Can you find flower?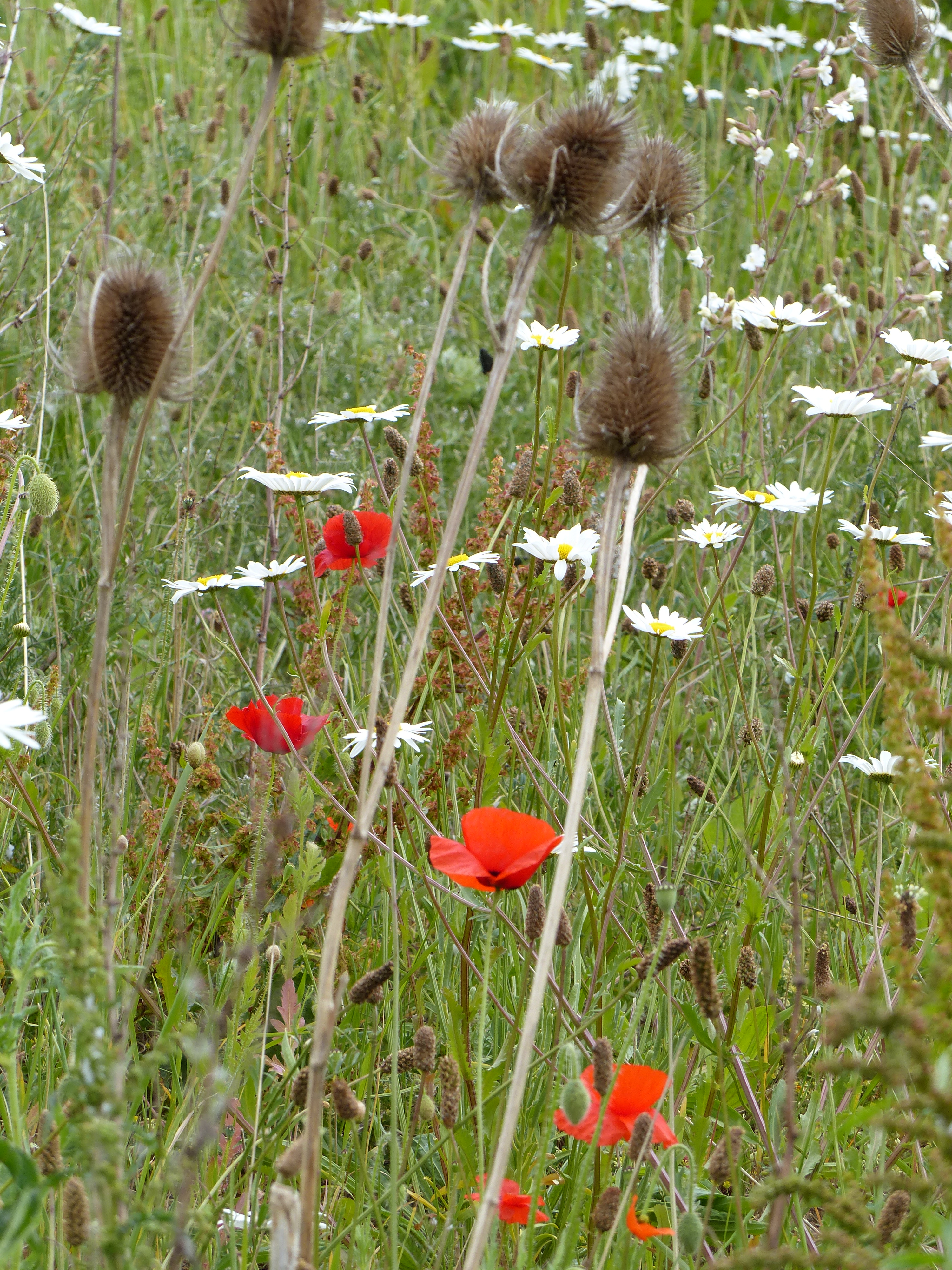
Yes, bounding box: pyautogui.locateOnScreen(242, 151, 264, 163).
